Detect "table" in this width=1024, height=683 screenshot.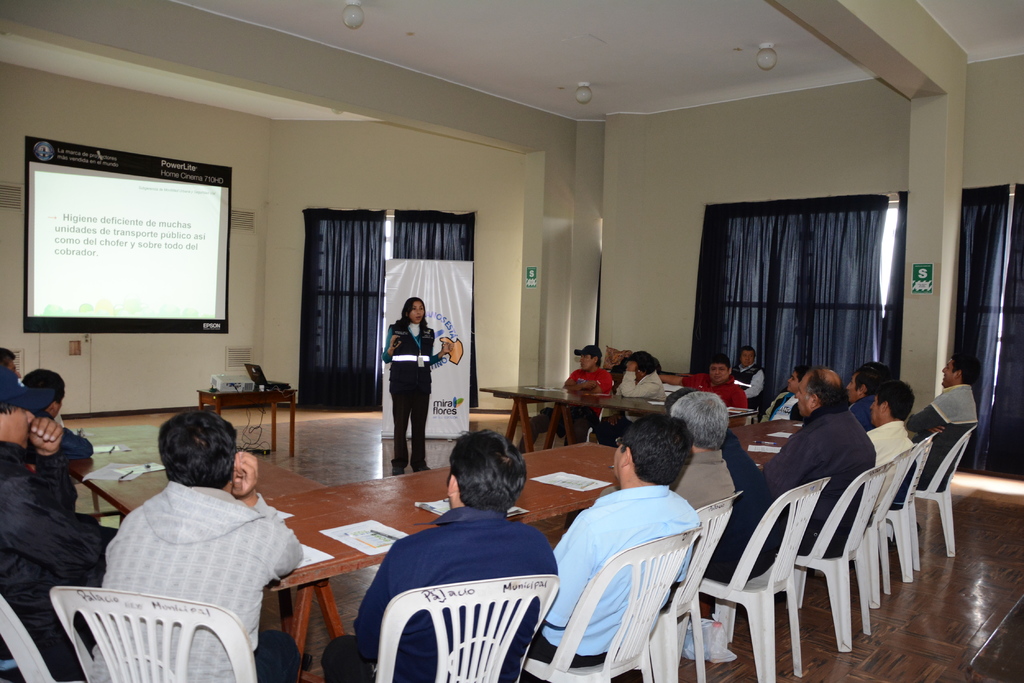
Detection: pyautogui.locateOnScreen(74, 467, 334, 529).
